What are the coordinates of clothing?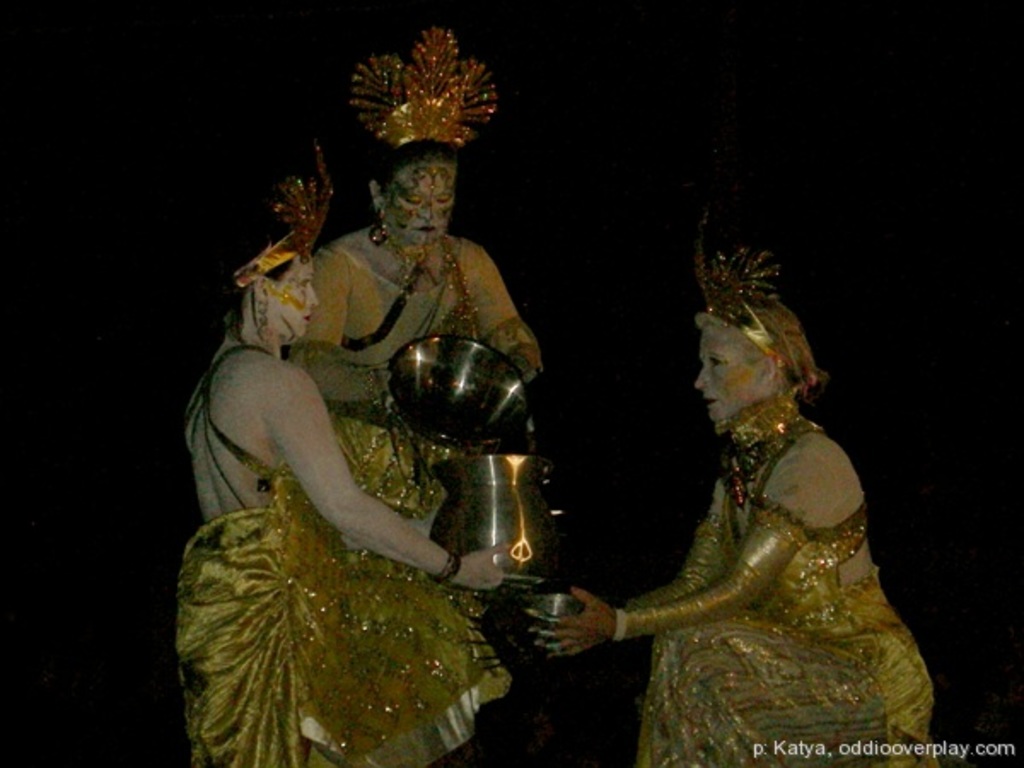
locate(167, 346, 519, 766).
